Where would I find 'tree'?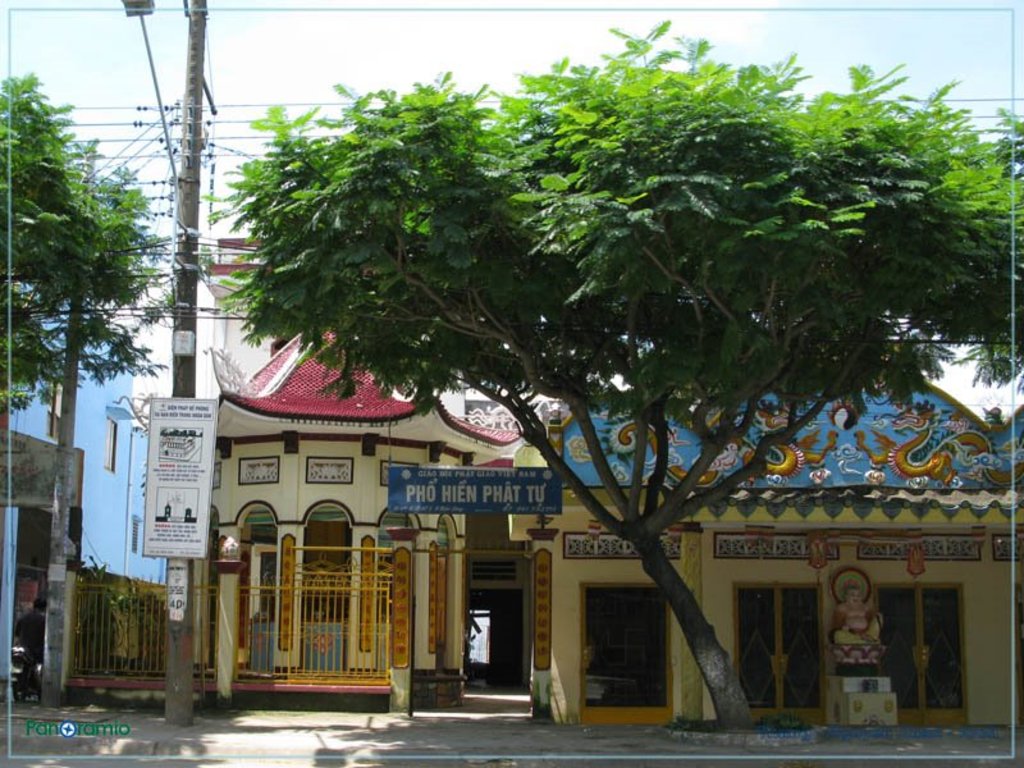
At l=0, t=63, r=183, b=415.
